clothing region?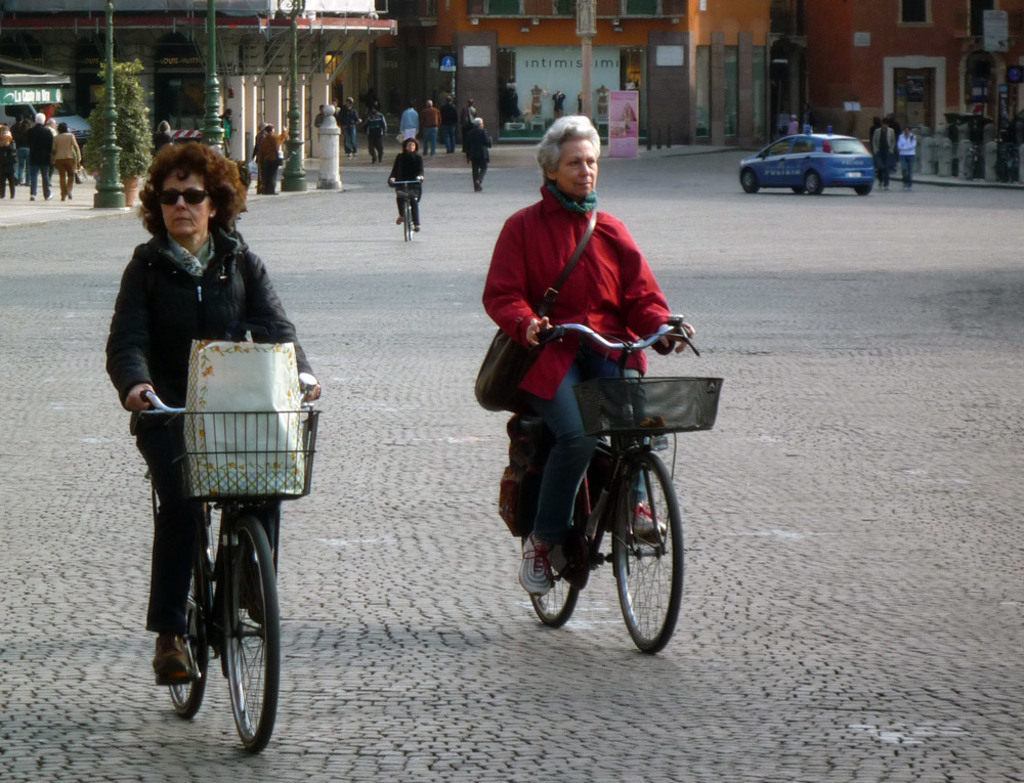
box(900, 136, 923, 185)
